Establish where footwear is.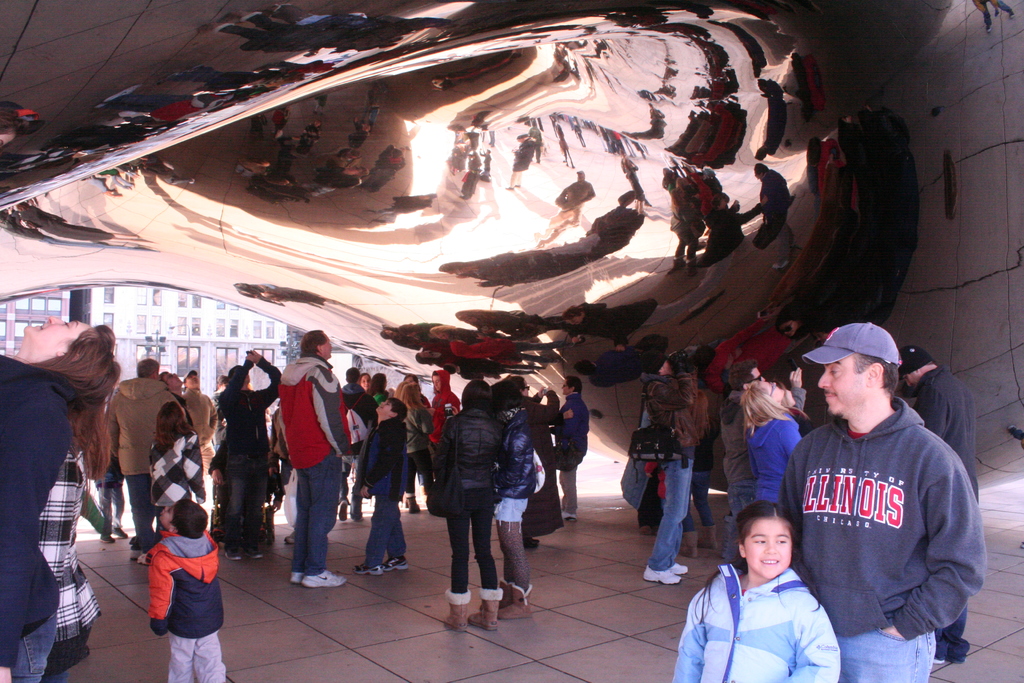
Established at [671, 563, 687, 572].
